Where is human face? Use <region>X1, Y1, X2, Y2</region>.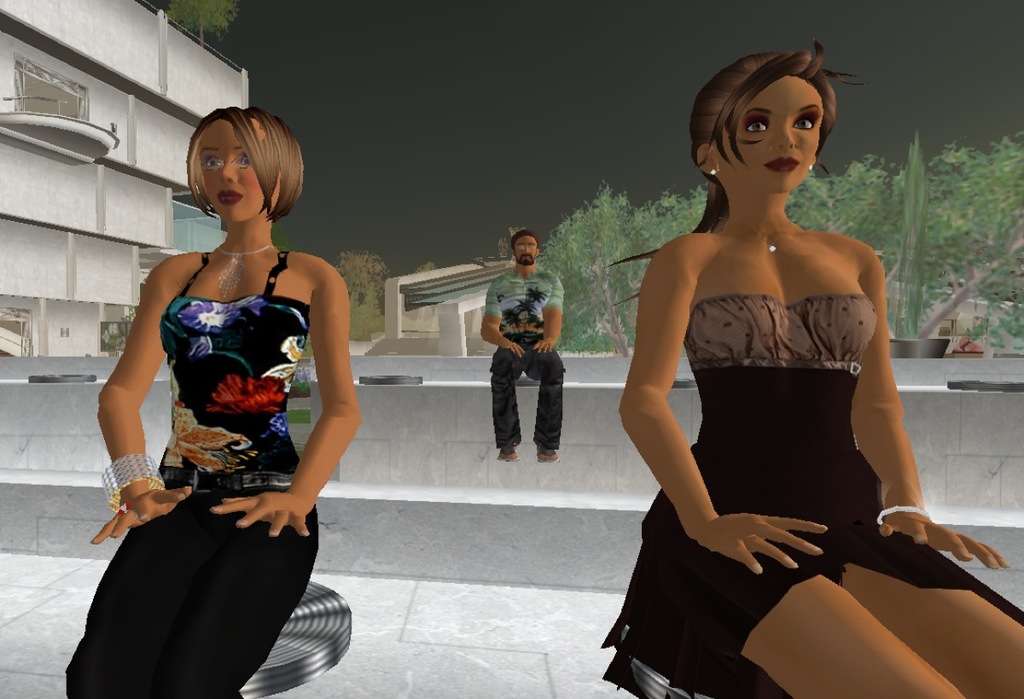
<region>200, 119, 274, 223</region>.
